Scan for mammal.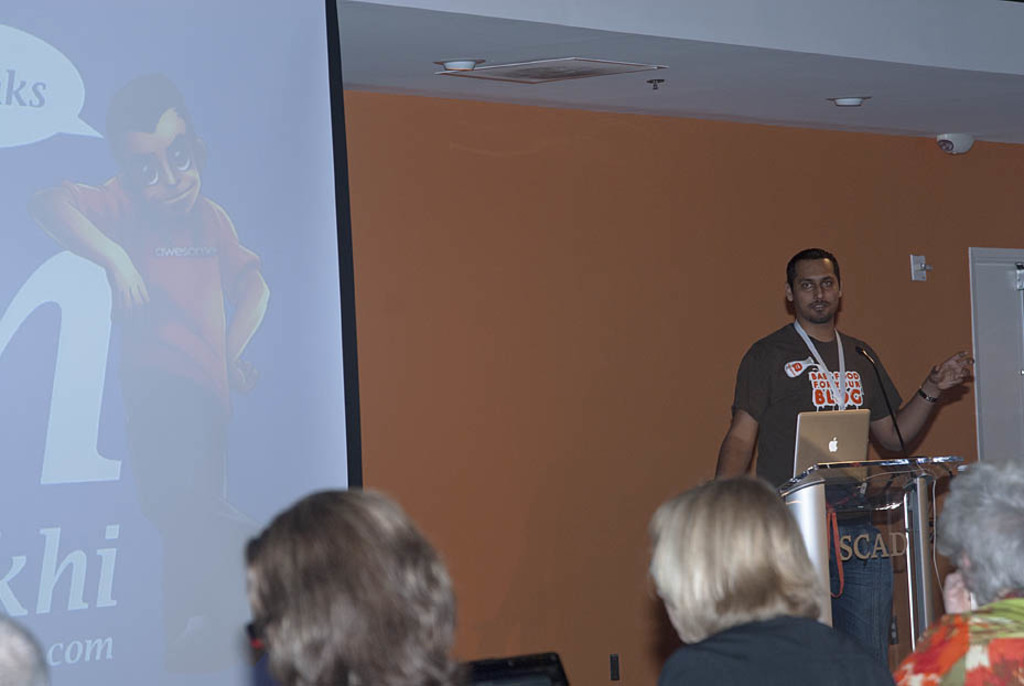
Scan result: <region>0, 598, 53, 685</region>.
